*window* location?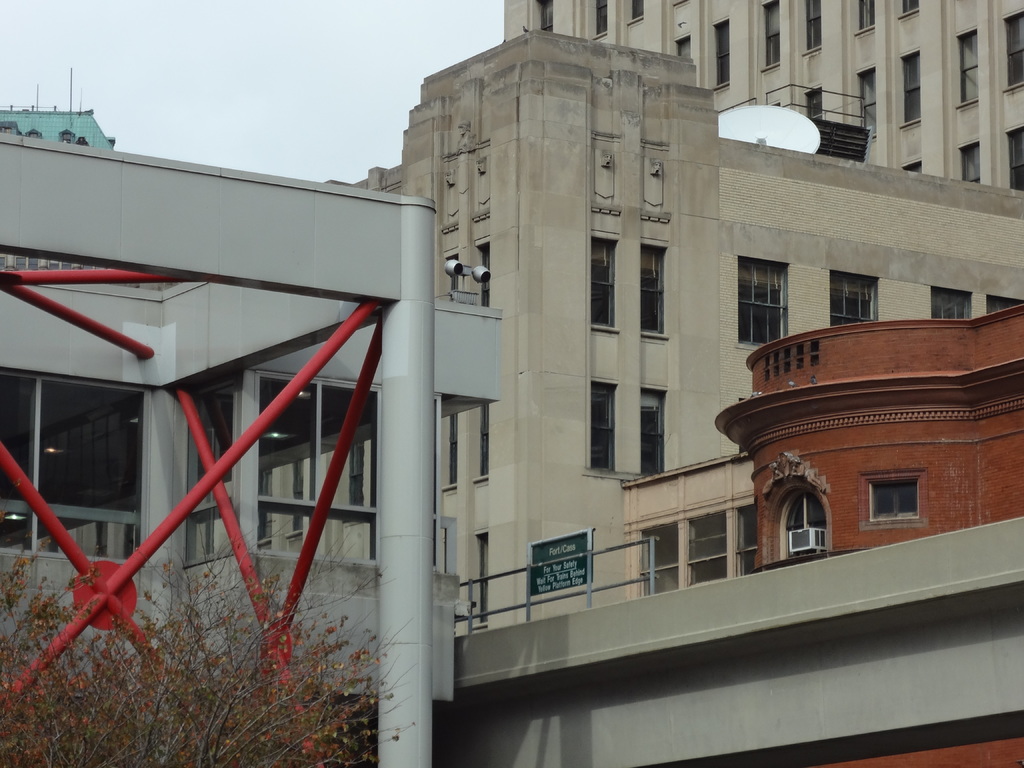
pyautogui.locateOnScreen(254, 468, 273, 544)
